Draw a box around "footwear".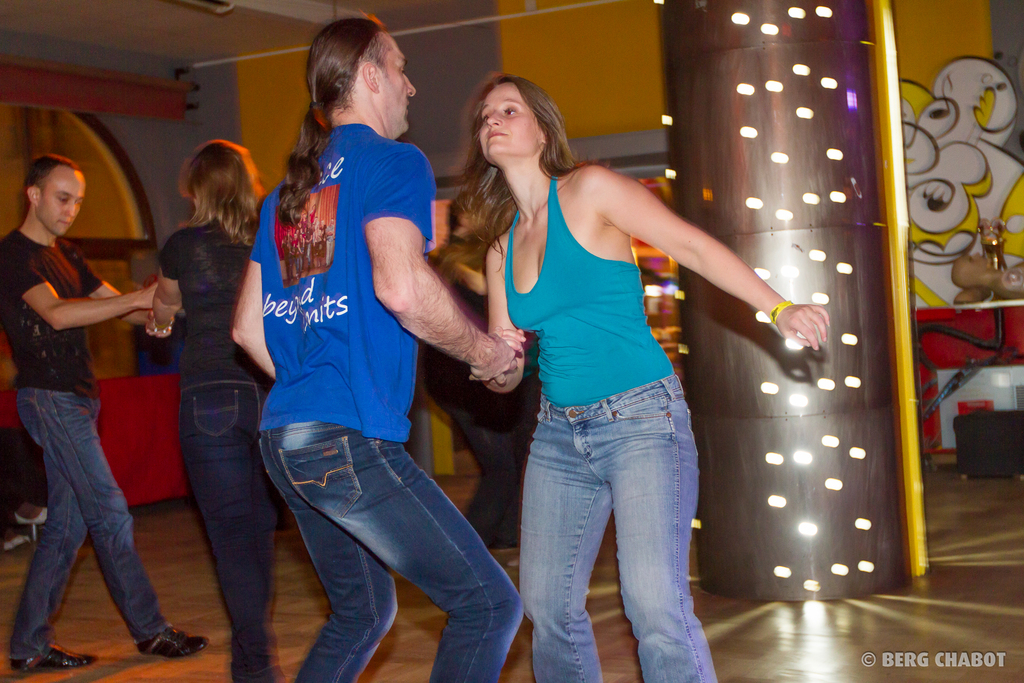
l=5, t=636, r=99, b=682.
